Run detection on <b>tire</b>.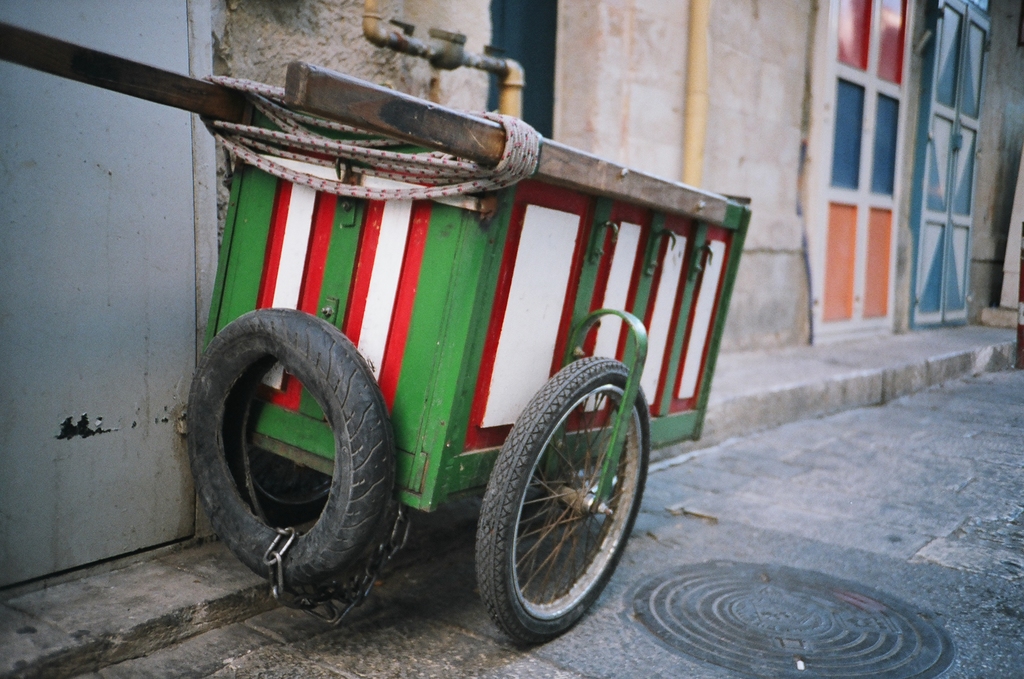
Result: <box>195,289,385,621</box>.
